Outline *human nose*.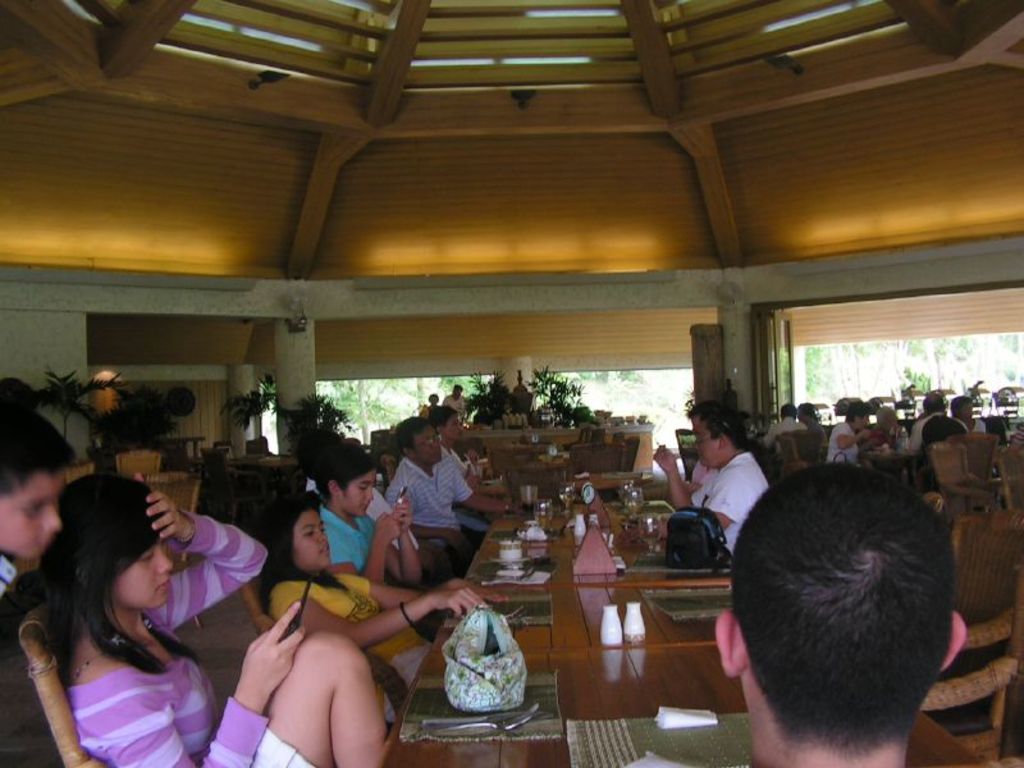
Outline: <bbox>320, 532, 329, 548</bbox>.
